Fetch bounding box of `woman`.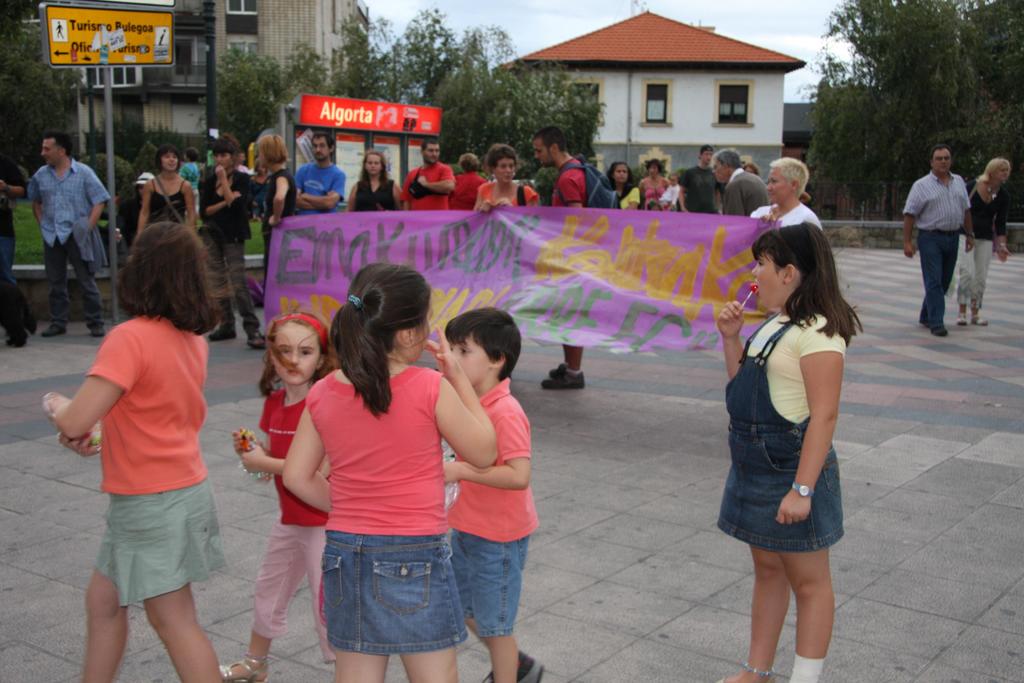
Bbox: x1=964, y1=158, x2=1009, y2=323.
